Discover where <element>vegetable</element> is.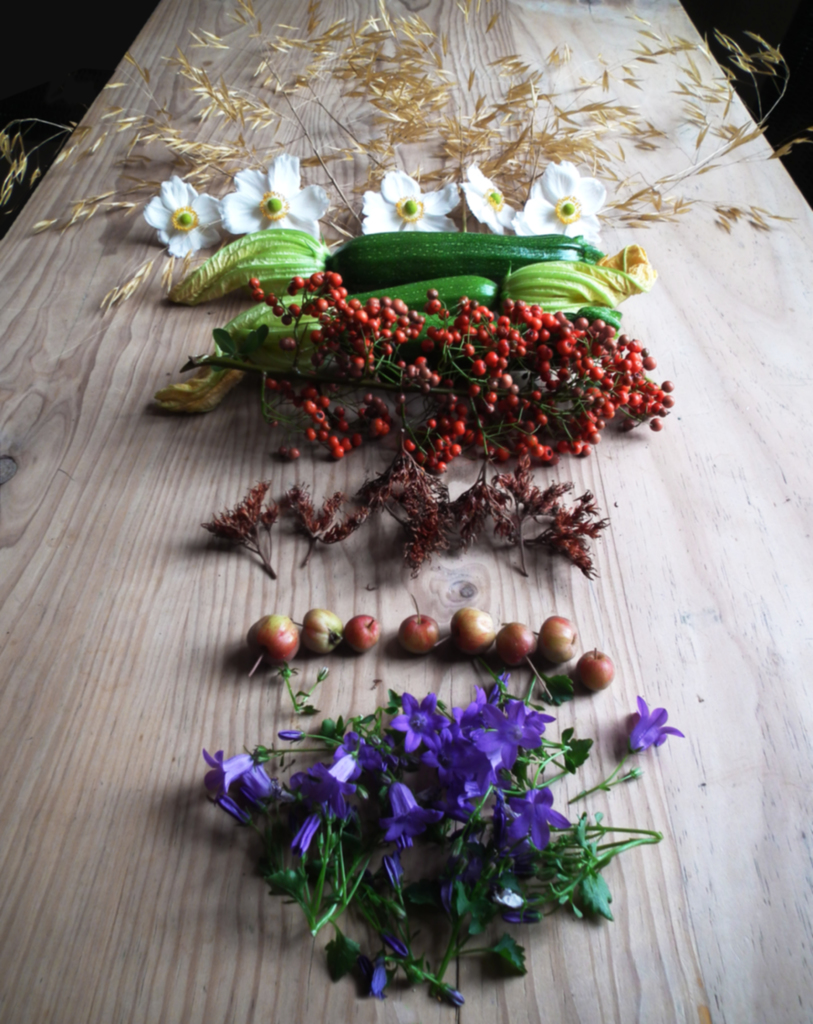
Discovered at select_region(225, 615, 336, 671).
